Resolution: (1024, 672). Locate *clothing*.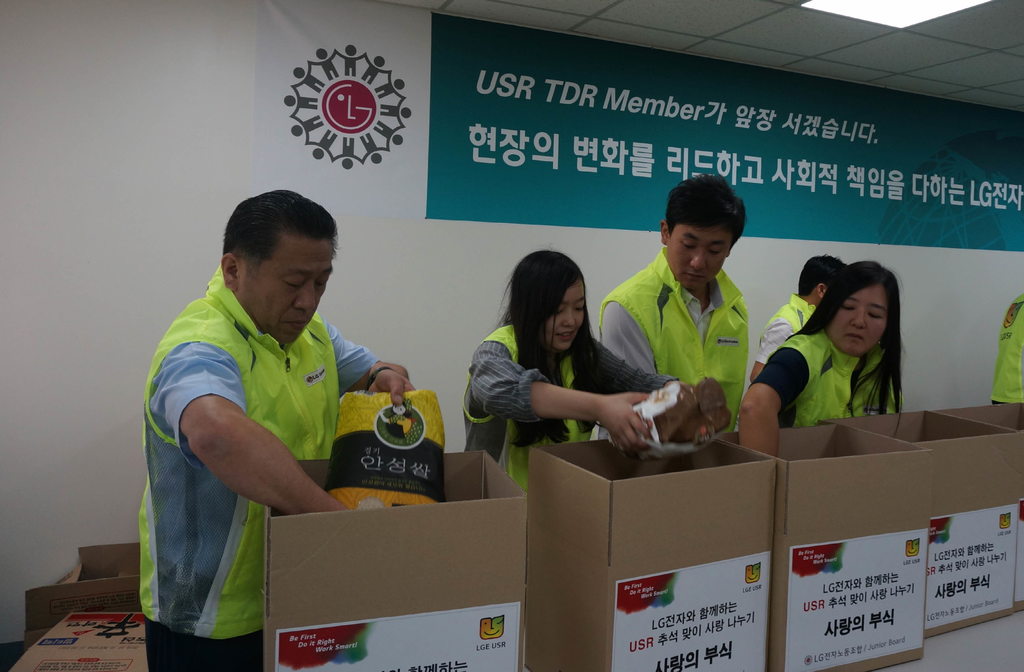
bbox(140, 273, 382, 671).
